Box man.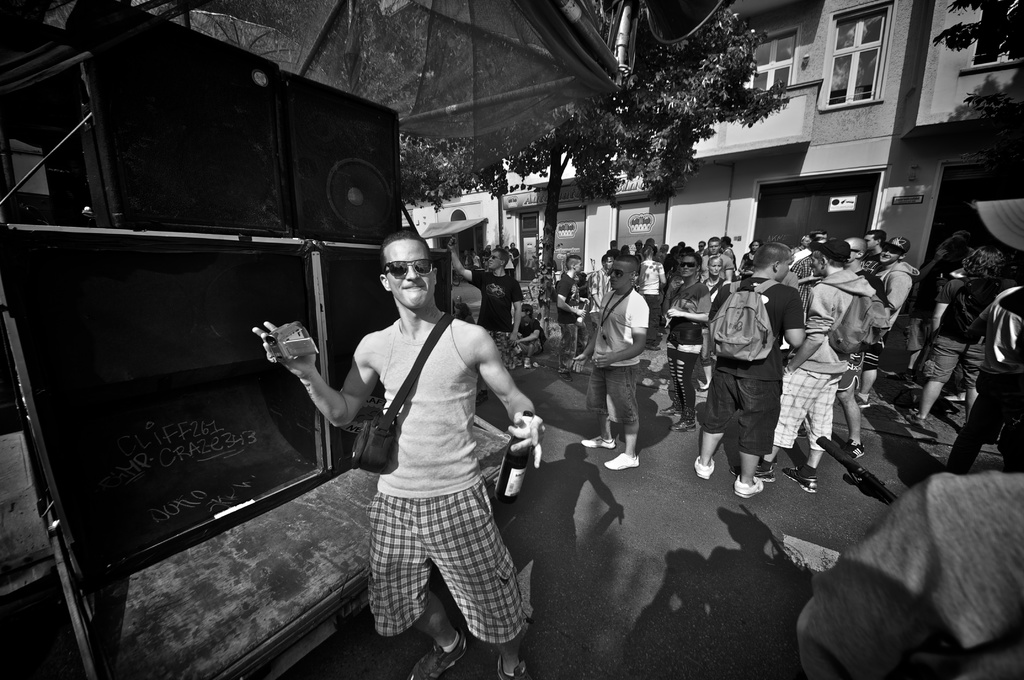
<box>838,238,866,460</box>.
